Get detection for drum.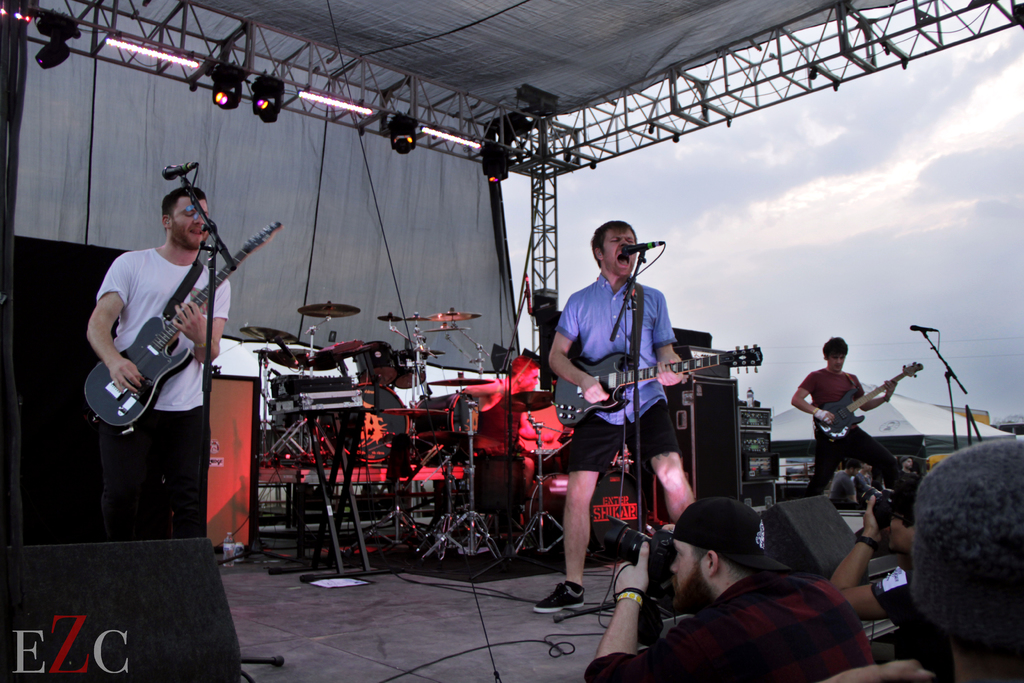
Detection: select_region(416, 391, 479, 467).
